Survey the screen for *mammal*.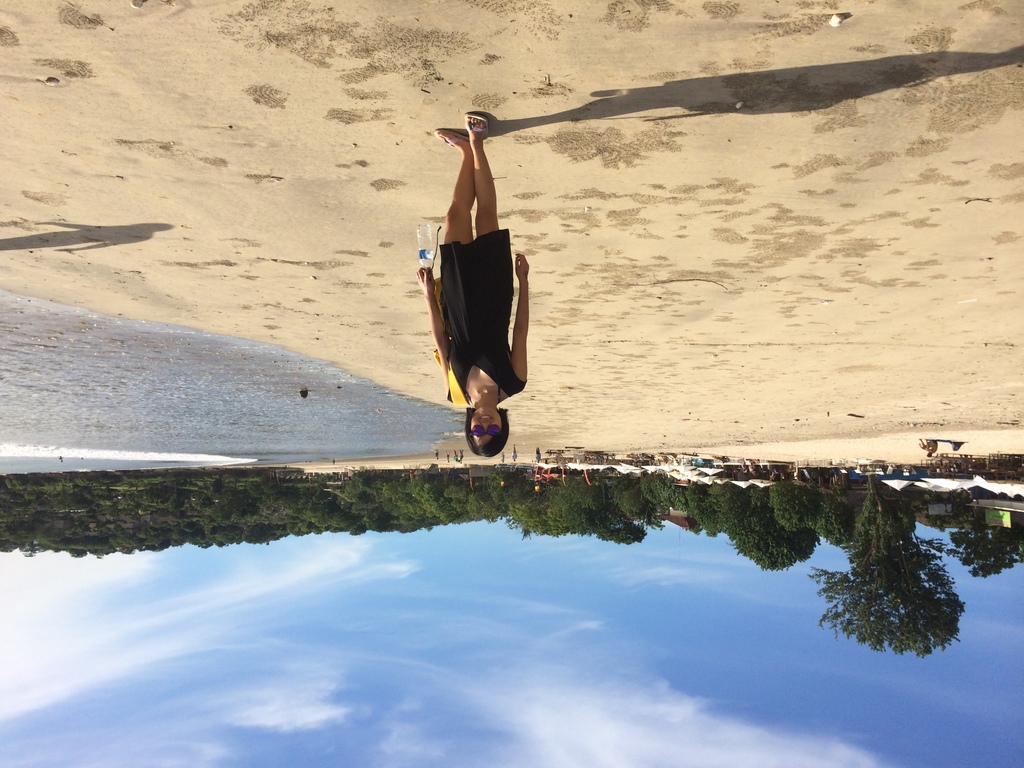
Survey found: pyautogui.locateOnScreen(510, 444, 516, 460).
